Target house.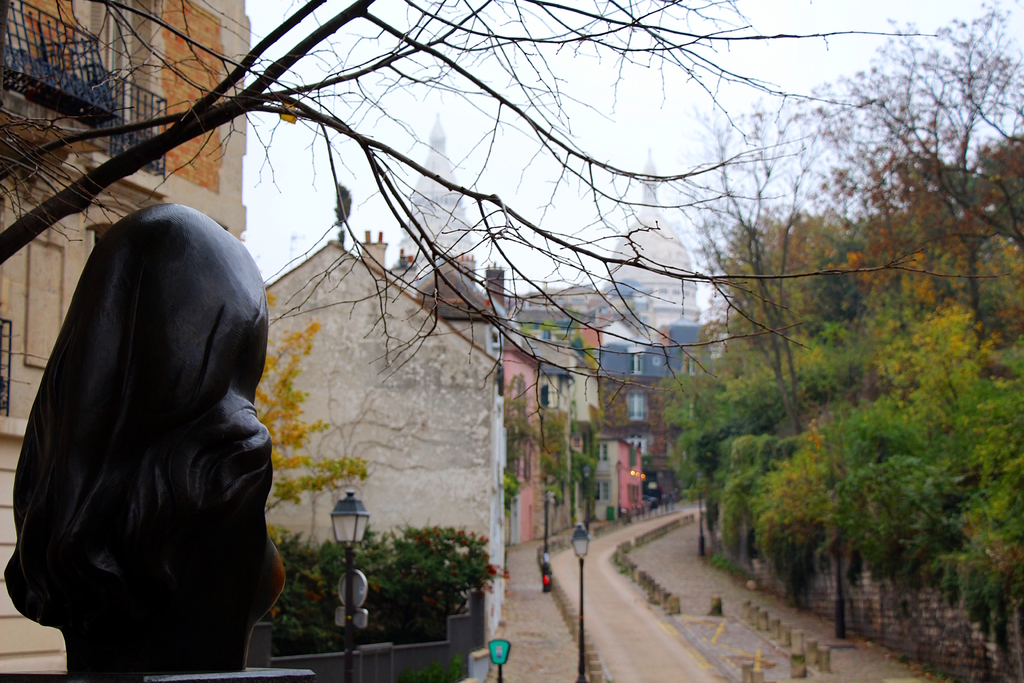
Target region: (x1=0, y1=0, x2=255, y2=675).
